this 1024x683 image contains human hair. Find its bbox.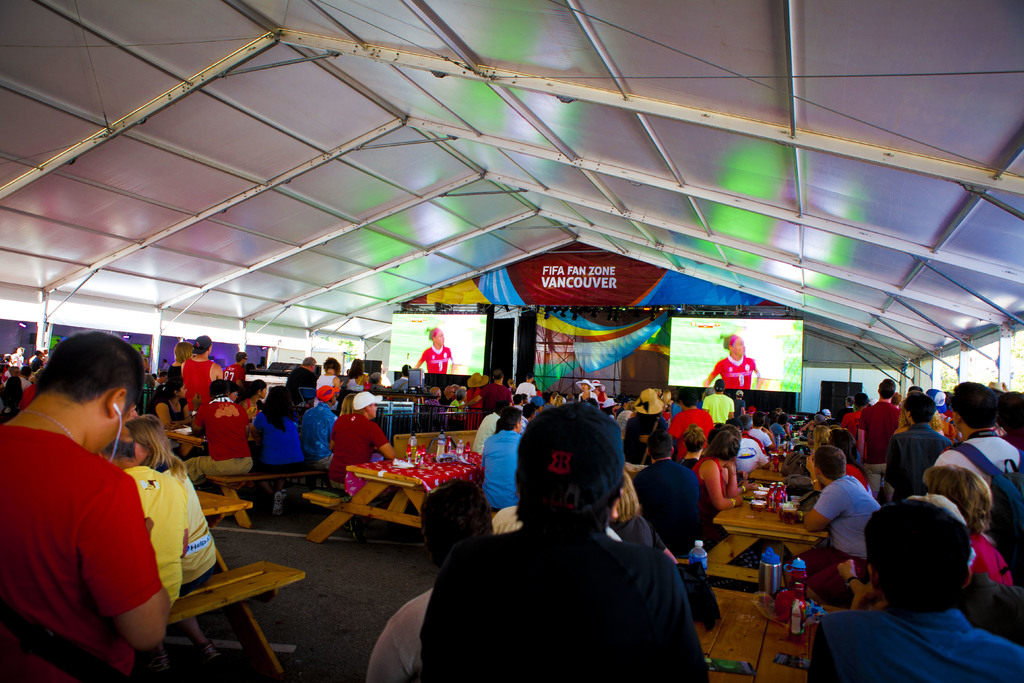
crop(497, 399, 506, 414).
